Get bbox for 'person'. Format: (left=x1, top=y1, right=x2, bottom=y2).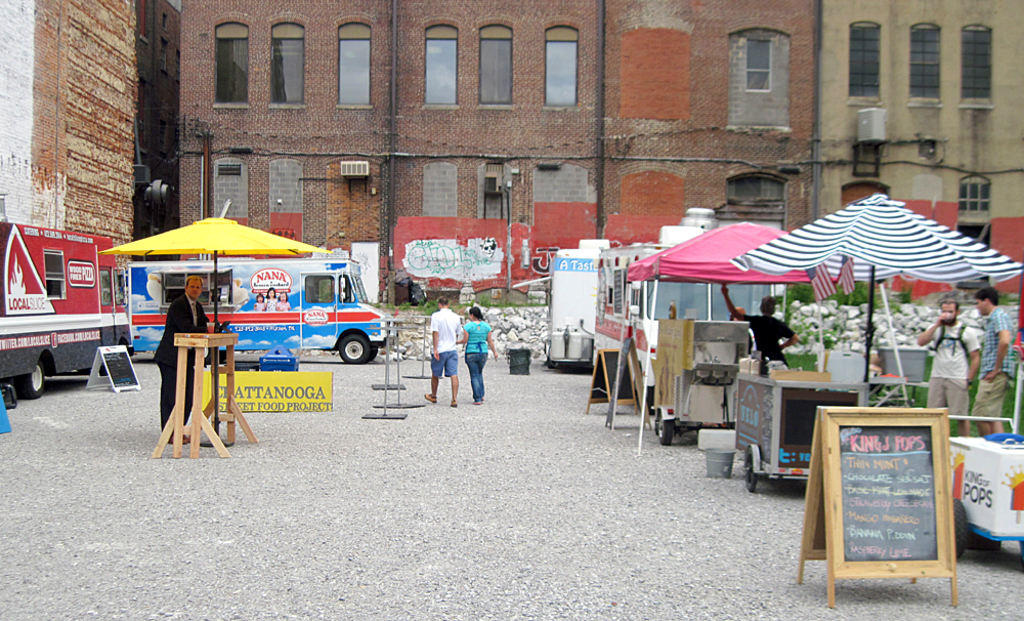
(left=718, top=284, right=802, bottom=364).
